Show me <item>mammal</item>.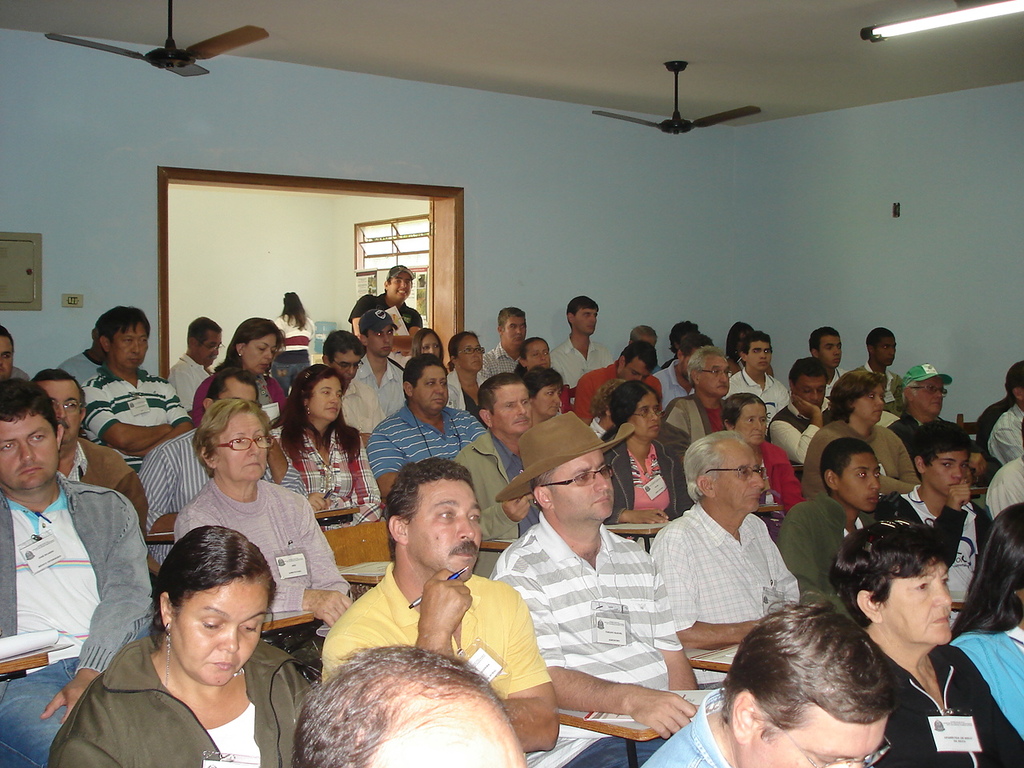
<item>mammal</item> is here: (701, 603, 922, 766).
